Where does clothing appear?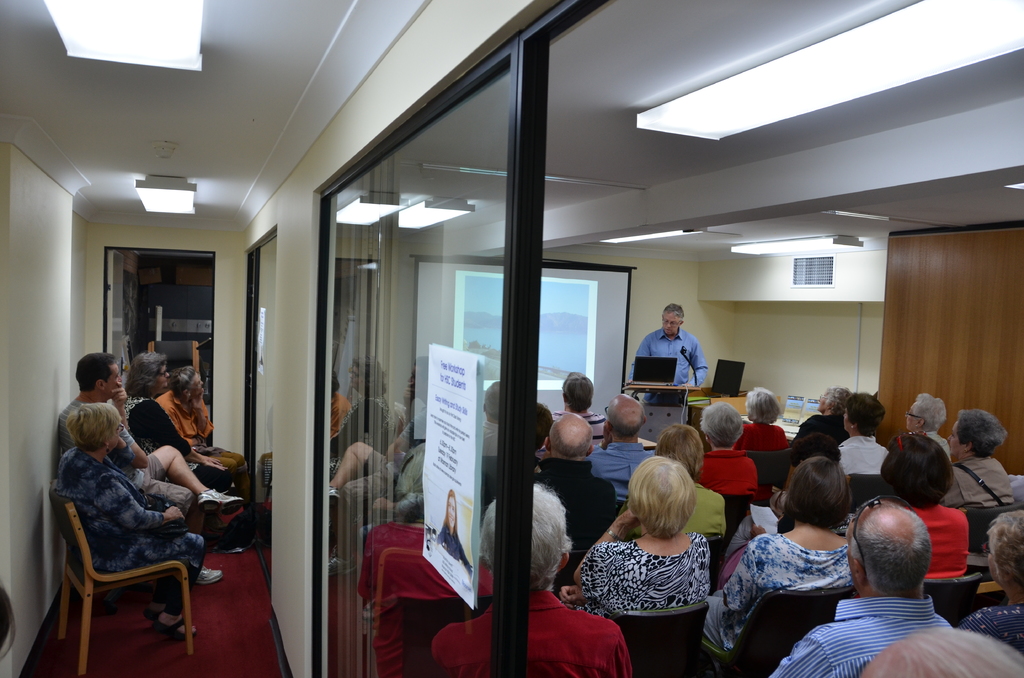
Appears at [478, 418, 504, 453].
